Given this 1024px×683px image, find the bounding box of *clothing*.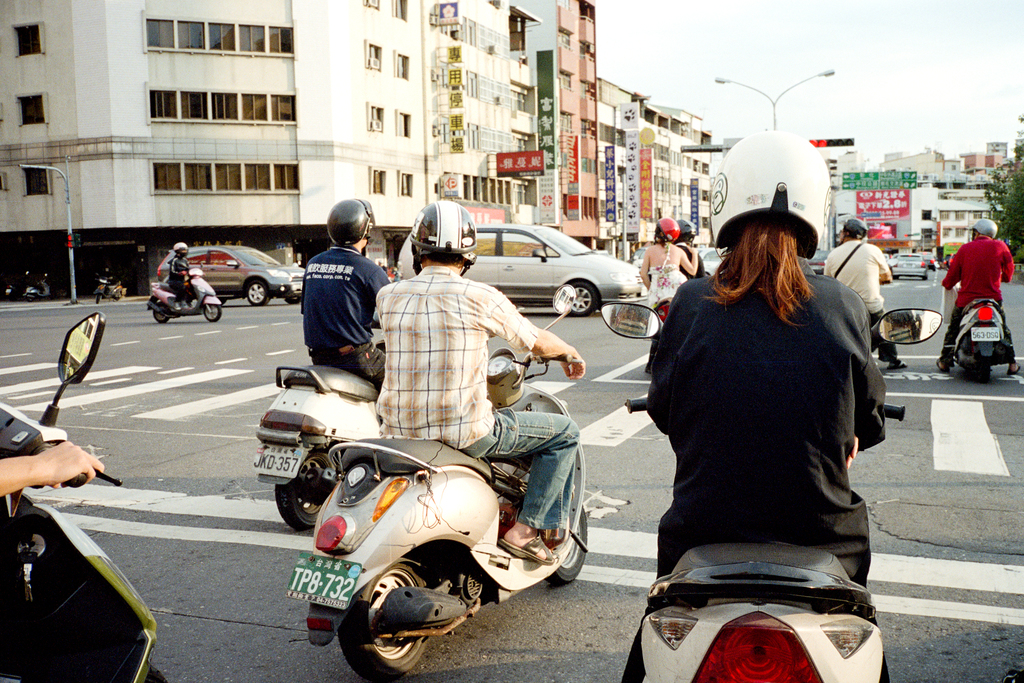
[941, 231, 1017, 369].
